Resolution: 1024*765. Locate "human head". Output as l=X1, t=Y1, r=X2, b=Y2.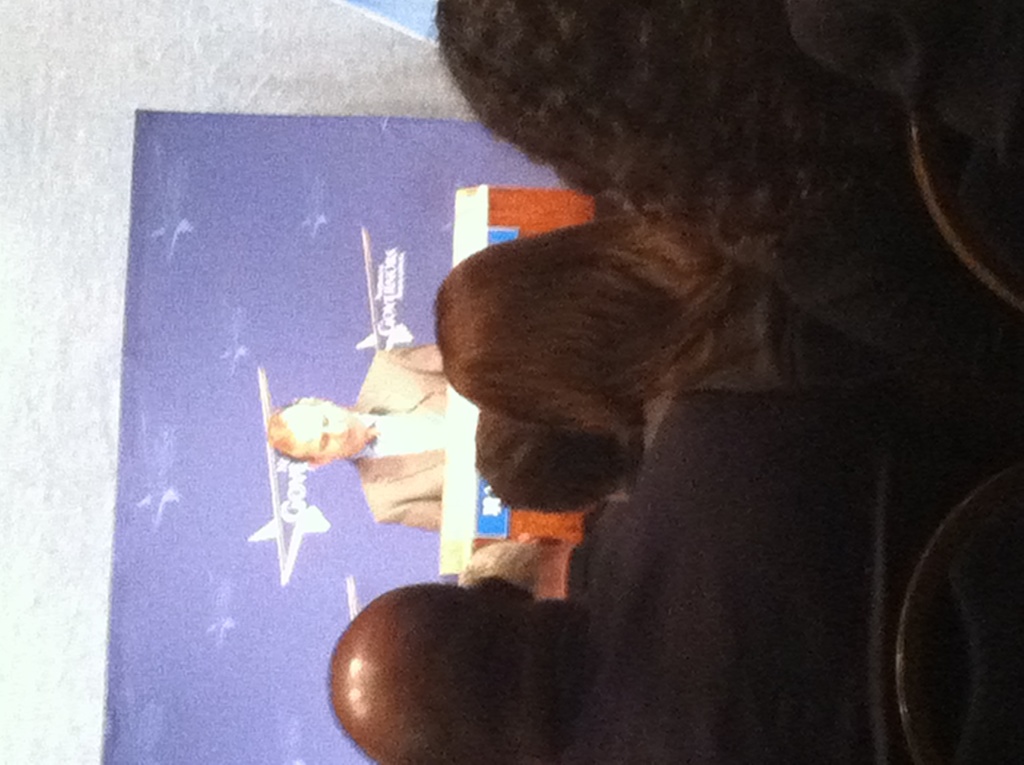
l=467, t=405, r=627, b=518.
